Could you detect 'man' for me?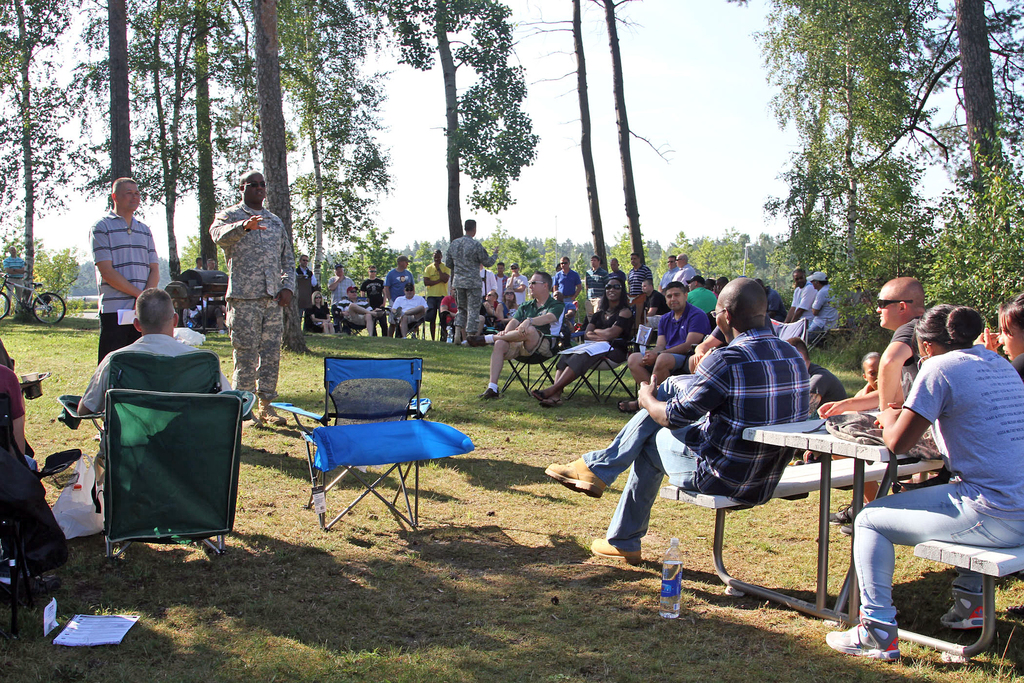
Detection result: [left=97, top=176, right=159, bottom=363].
